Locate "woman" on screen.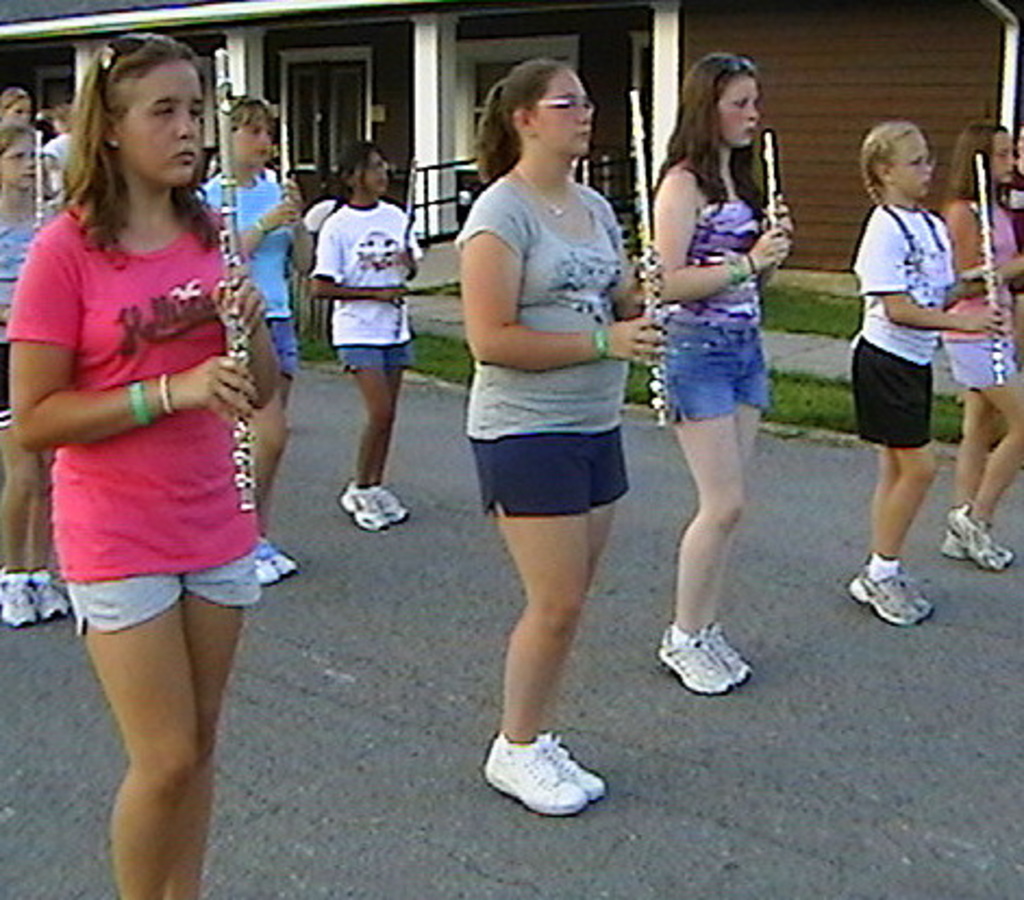
On screen at [x1=302, y1=135, x2=430, y2=541].
